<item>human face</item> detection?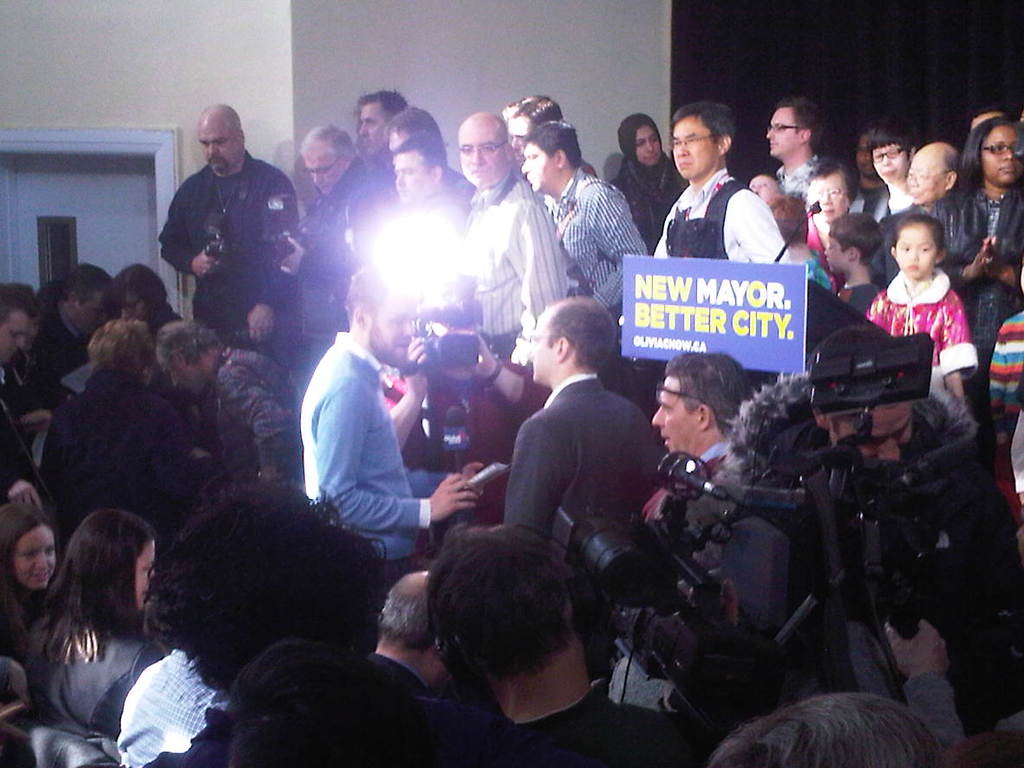
(x1=974, y1=123, x2=1023, y2=183)
